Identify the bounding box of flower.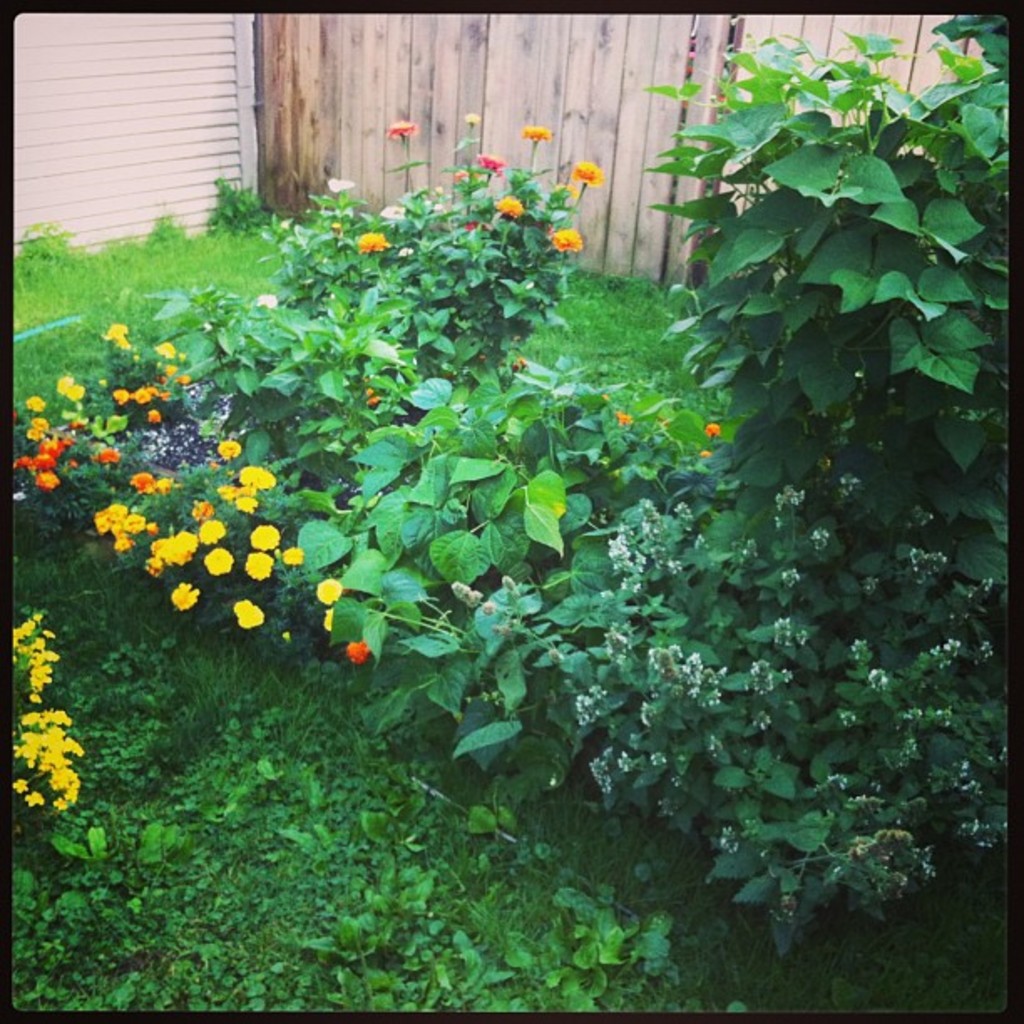
left=326, top=174, right=353, bottom=196.
